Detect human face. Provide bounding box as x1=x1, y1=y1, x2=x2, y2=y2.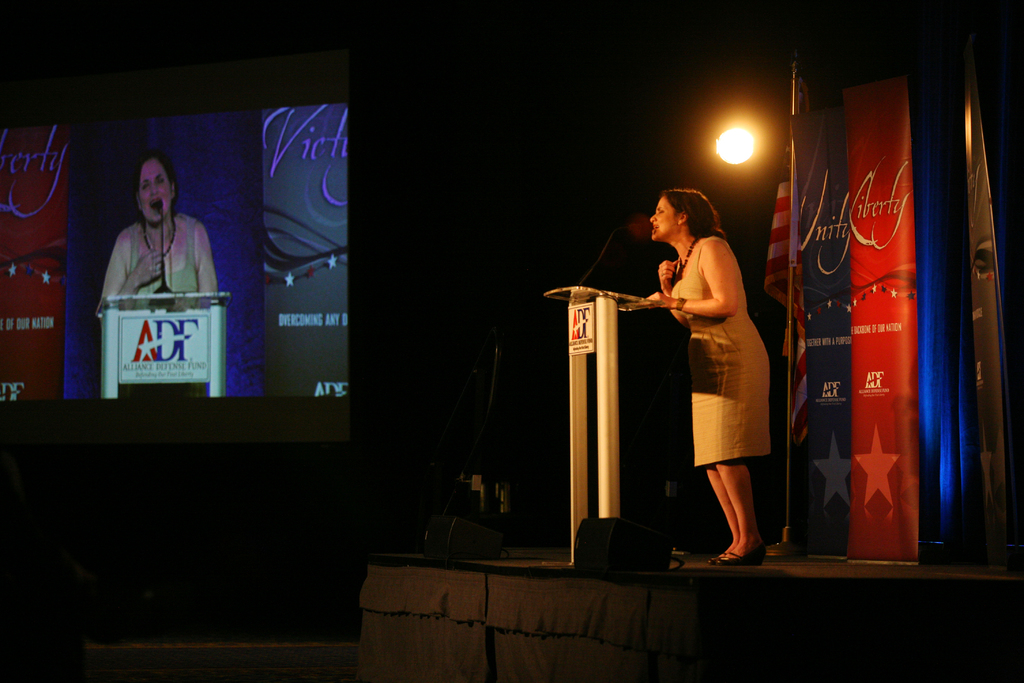
x1=140, y1=164, x2=174, y2=222.
